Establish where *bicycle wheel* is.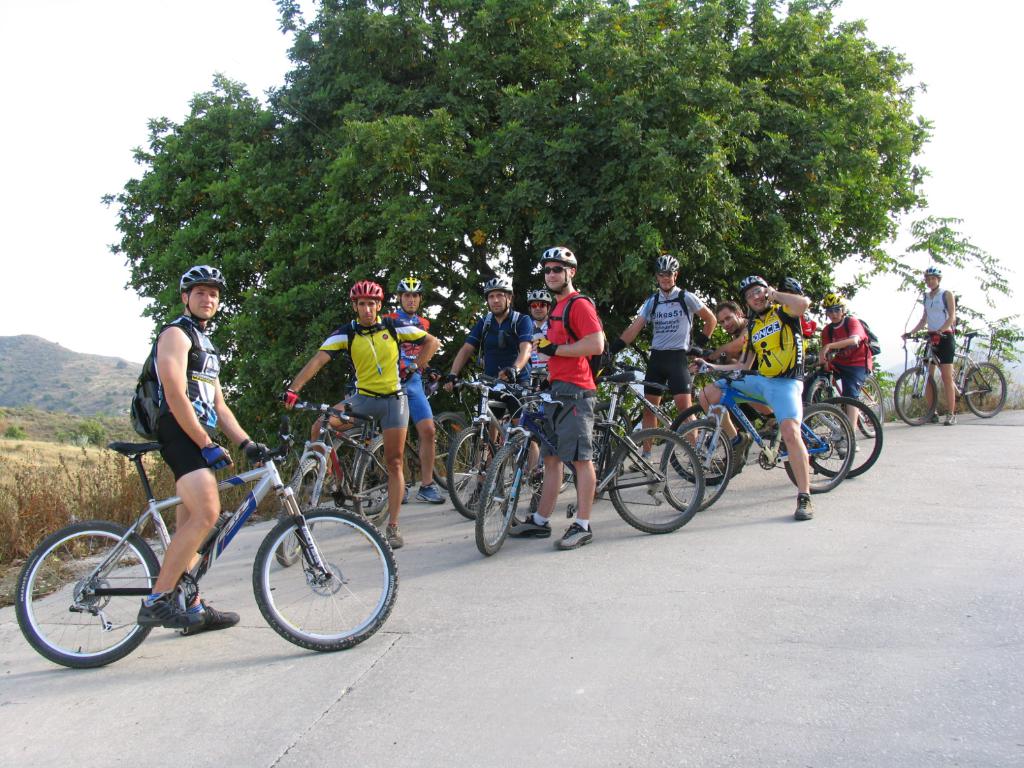
Established at (left=589, top=401, right=630, bottom=439).
